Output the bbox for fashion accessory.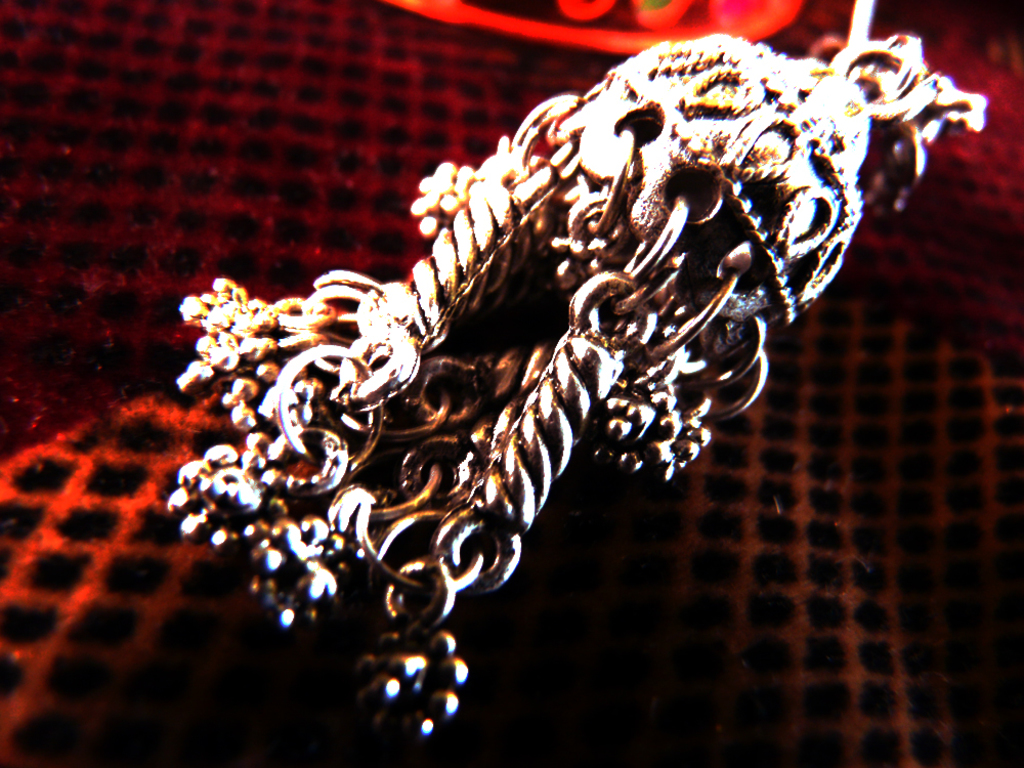
Rect(172, 0, 987, 754).
